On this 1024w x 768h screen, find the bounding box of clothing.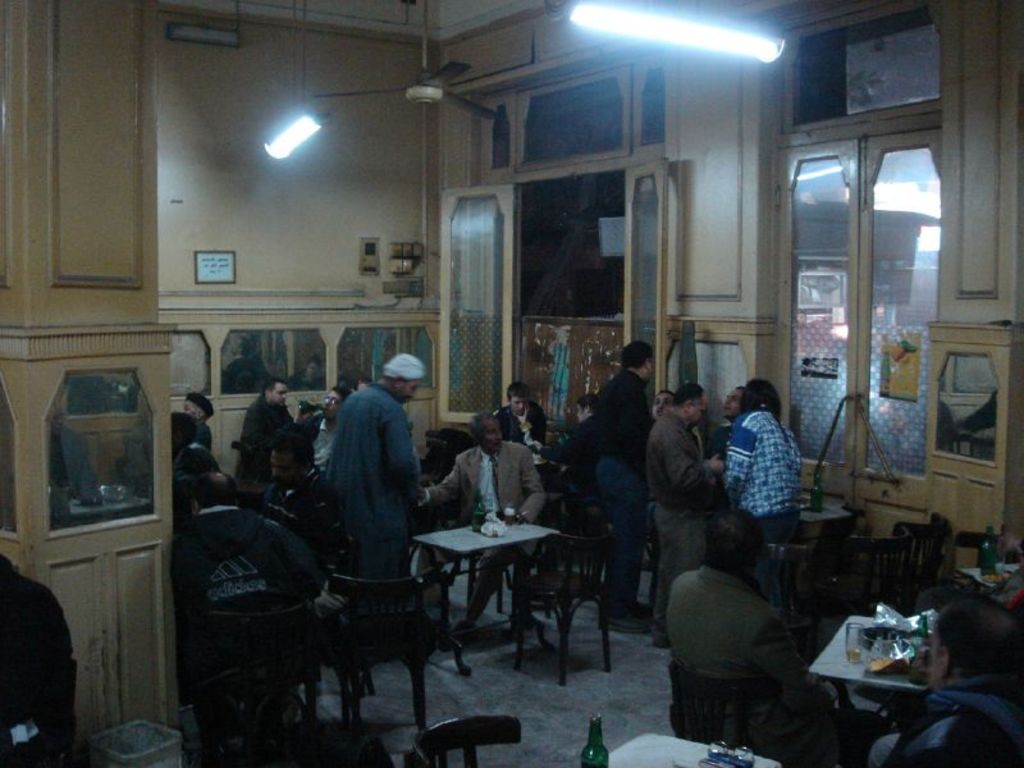
Bounding box: 174, 444, 215, 479.
